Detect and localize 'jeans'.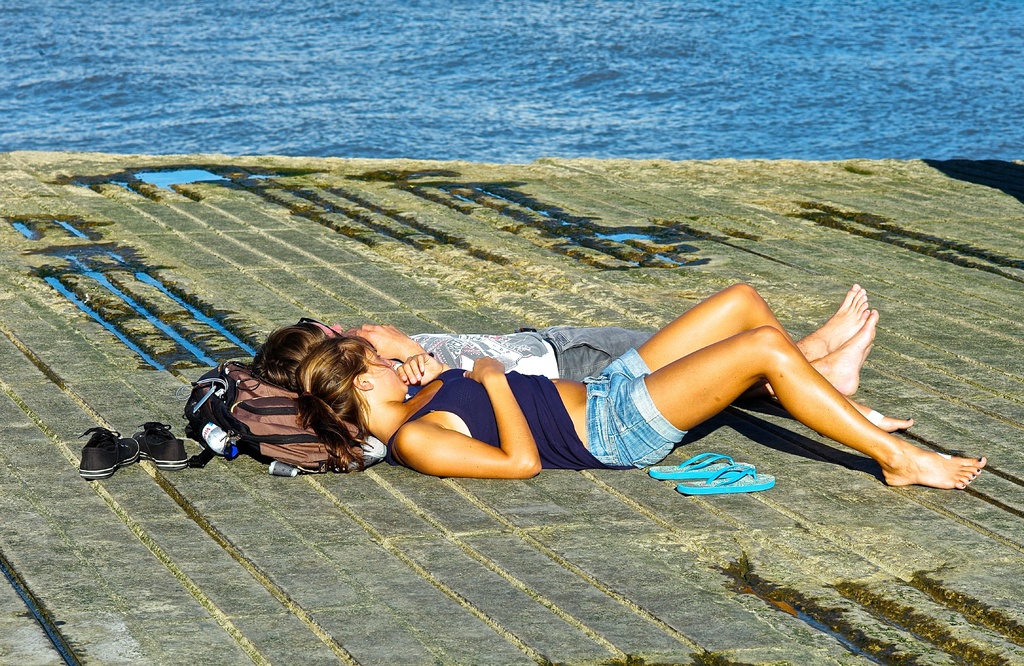
Localized at bbox=(582, 349, 692, 467).
